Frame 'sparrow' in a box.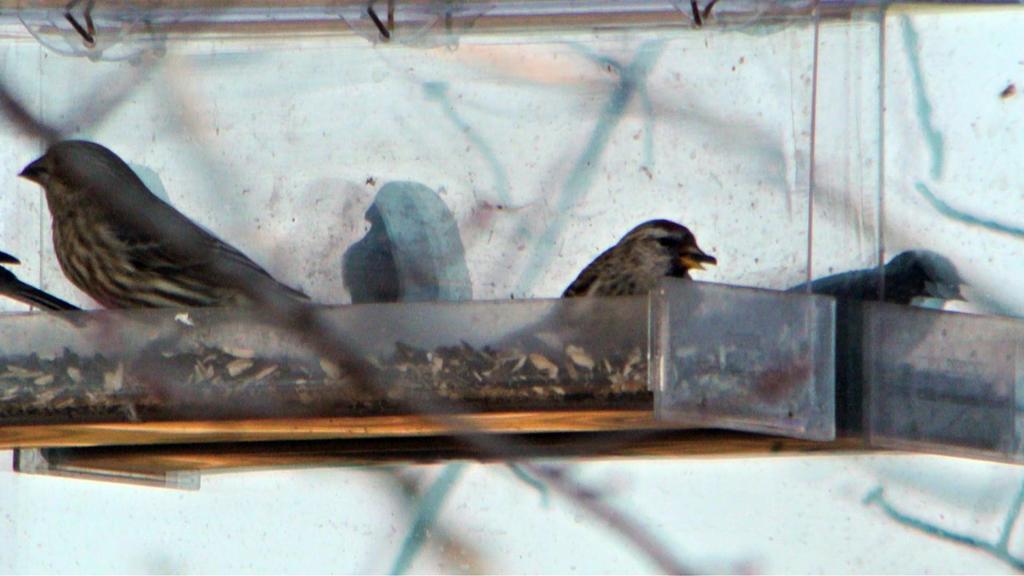
x1=15, y1=141, x2=312, y2=310.
